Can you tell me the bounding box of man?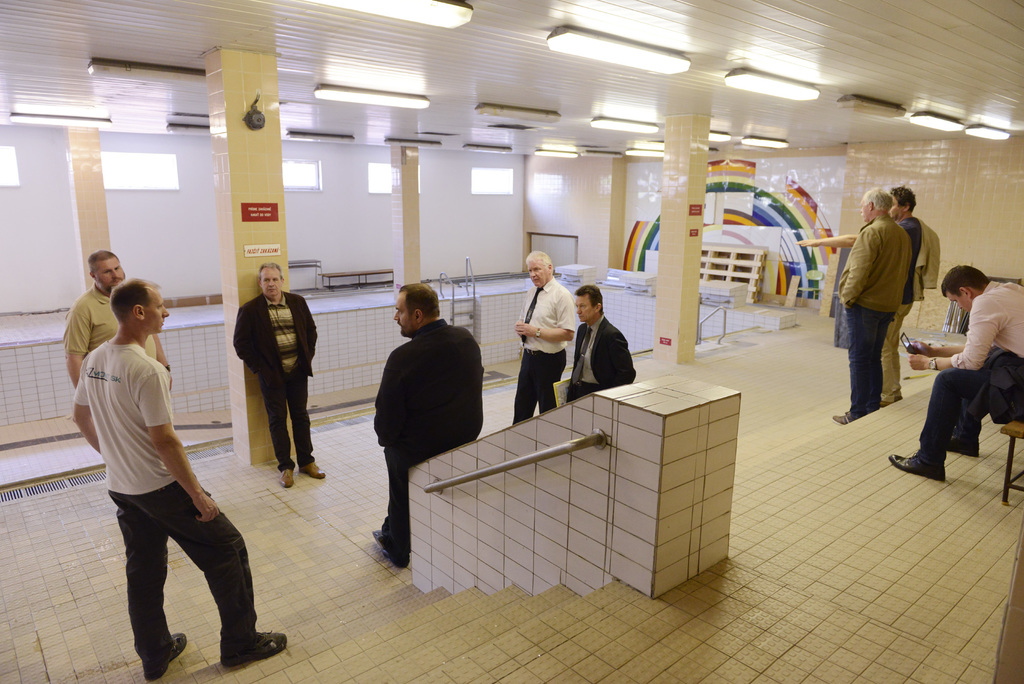
504,245,573,423.
